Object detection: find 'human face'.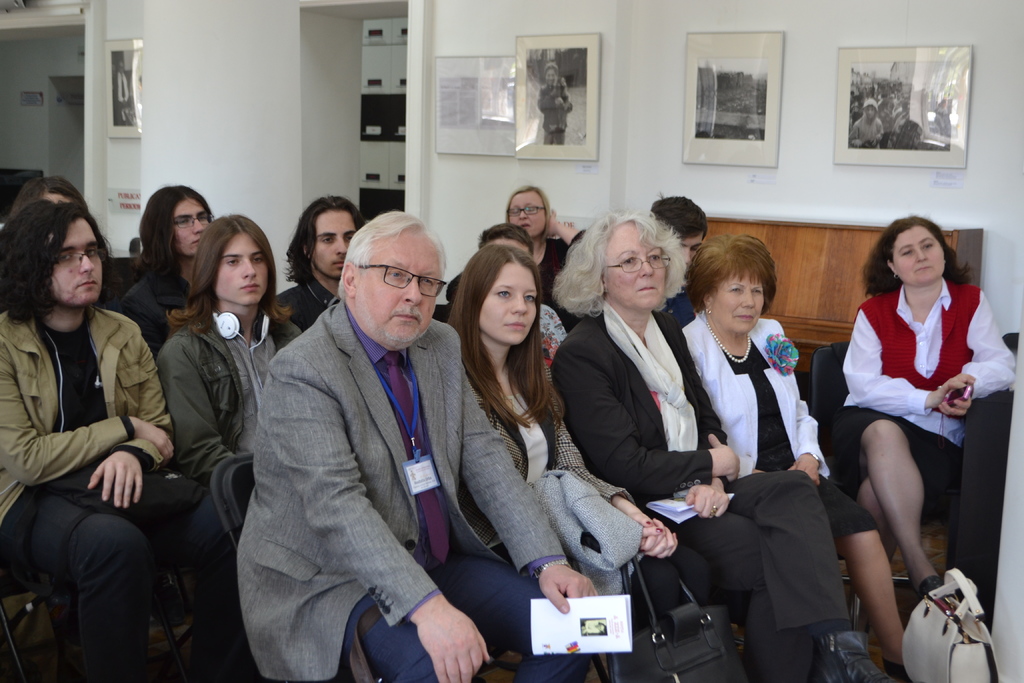
pyautogui.locateOnScreen(886, 233, 940, 281).
